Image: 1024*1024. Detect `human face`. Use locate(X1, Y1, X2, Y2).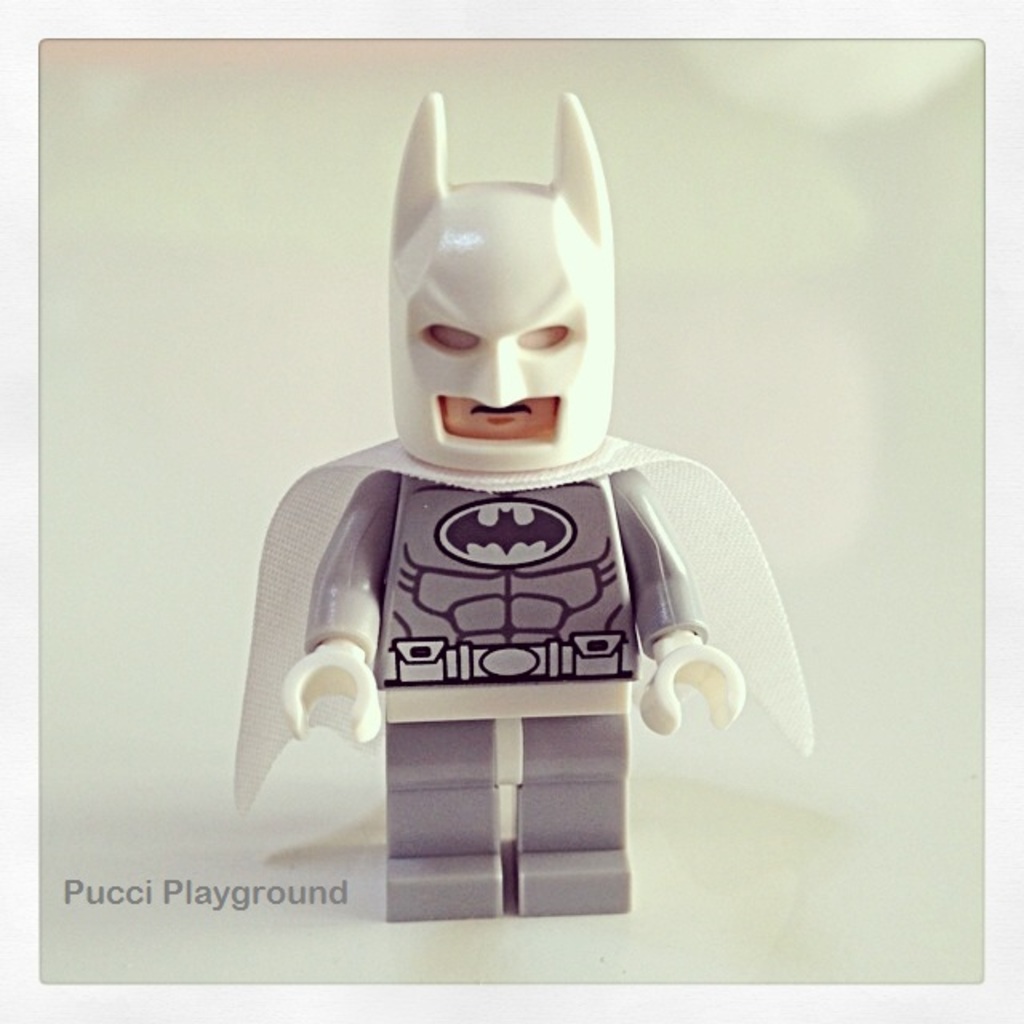
locate(398, 200, 603, 464).
